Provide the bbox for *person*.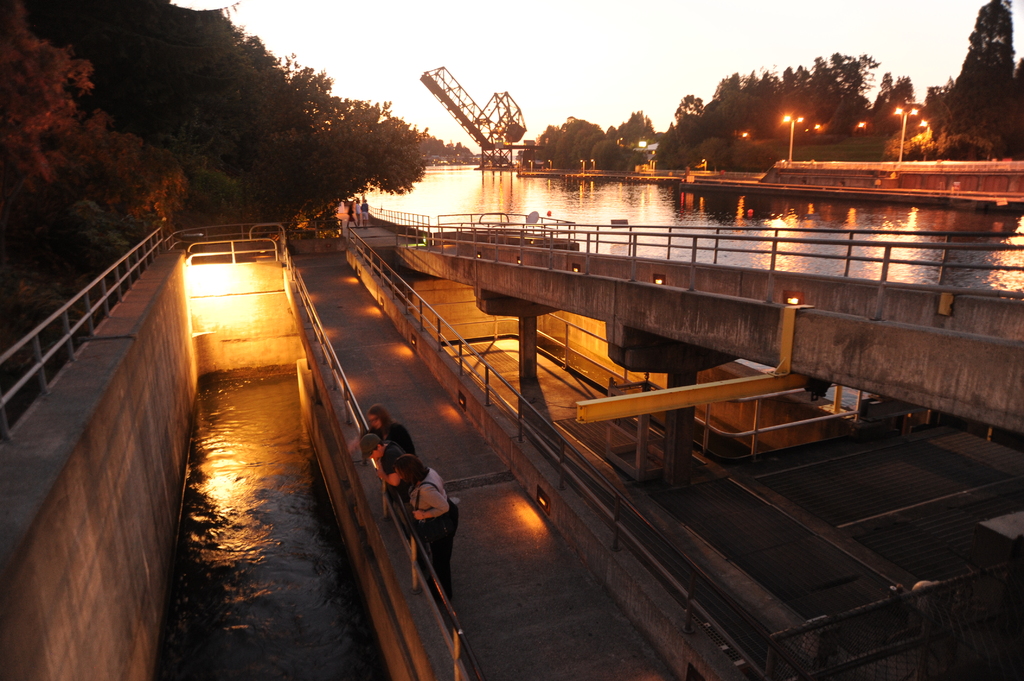
rect(362, 403, 419, 454).
